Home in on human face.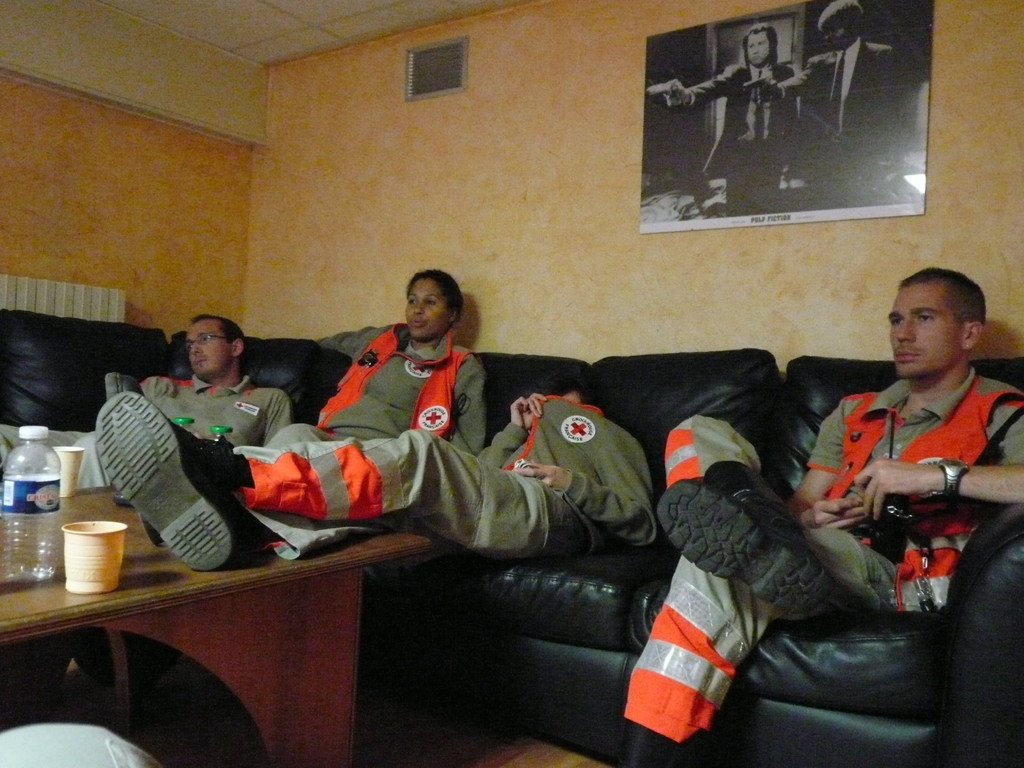
Homed in at Rect(184, 315, 234, 383).
